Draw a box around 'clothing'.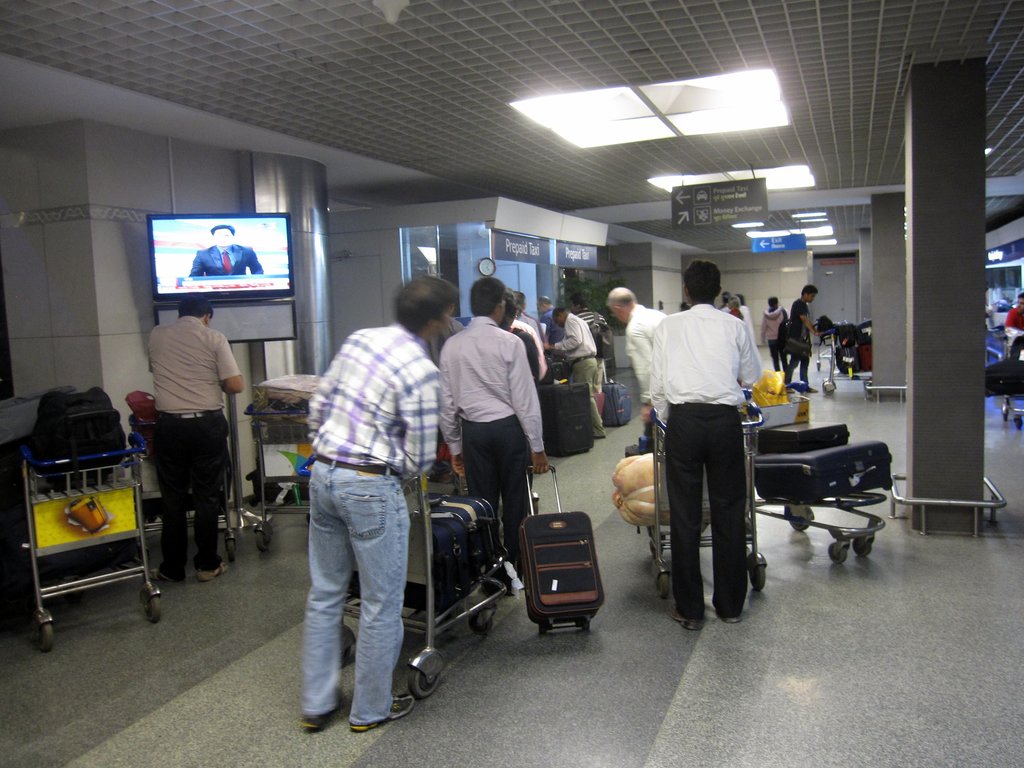
{"x1": 149, "y1": 311, "x2": 243, "y2": 582}.
